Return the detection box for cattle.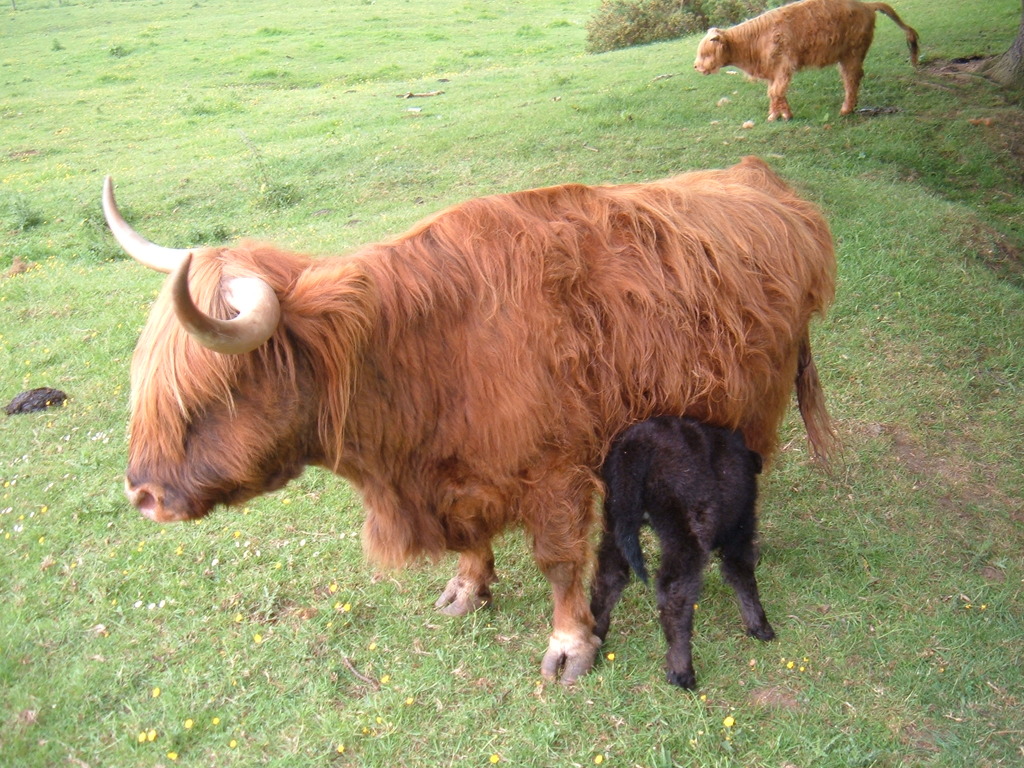
x1=694 y1=0 x2=919 y2=120.
